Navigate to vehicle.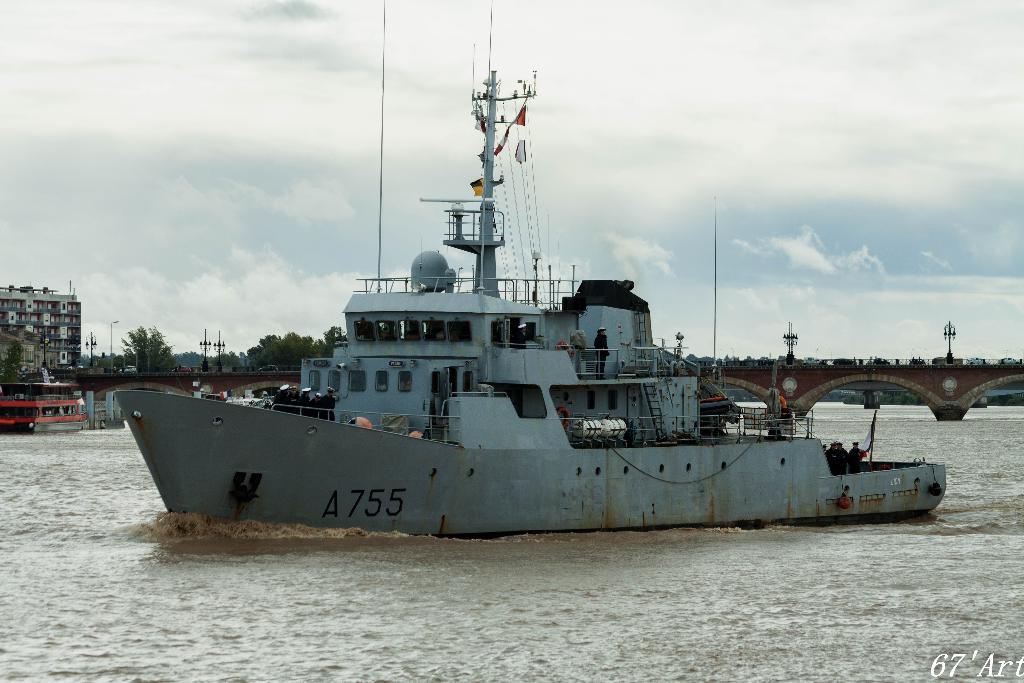
Navigation target: locate(0, 378, 84, 432).
